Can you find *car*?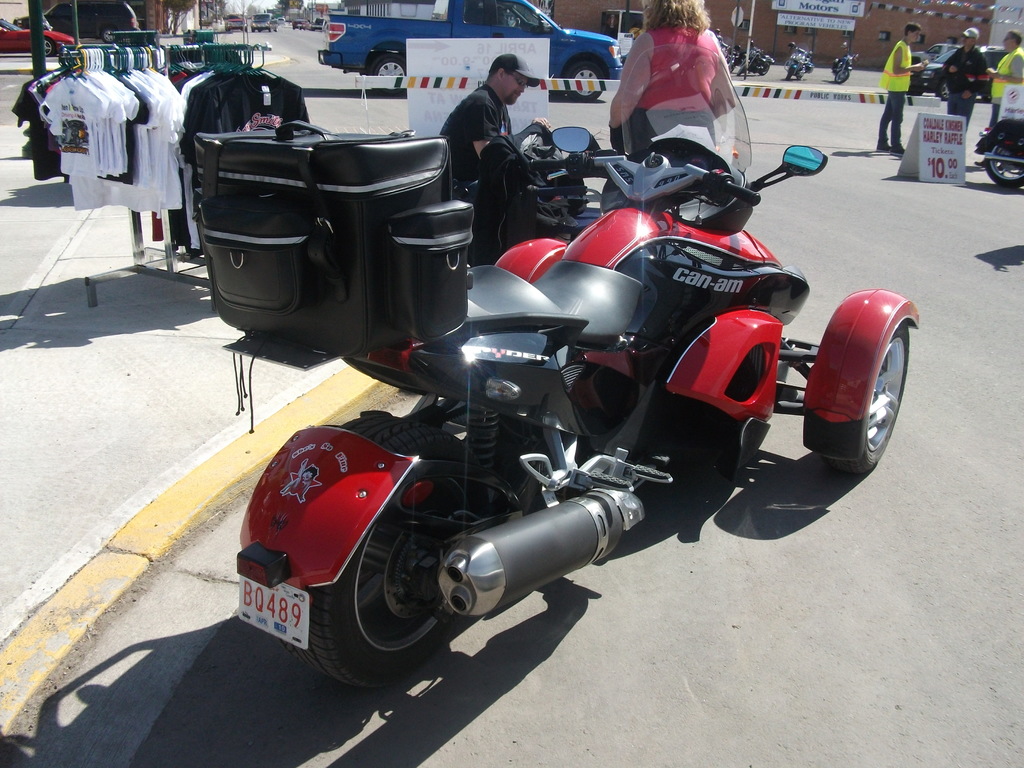
Yes, bounding box: (left=292, top=19, right=312, bottom=31).
